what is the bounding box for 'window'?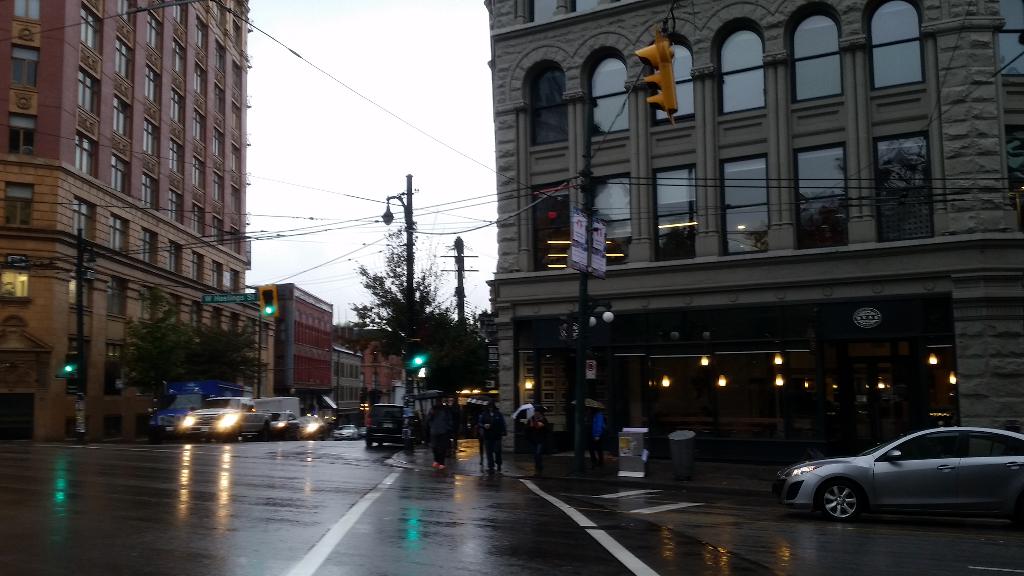
1, 268, 30, 303.
